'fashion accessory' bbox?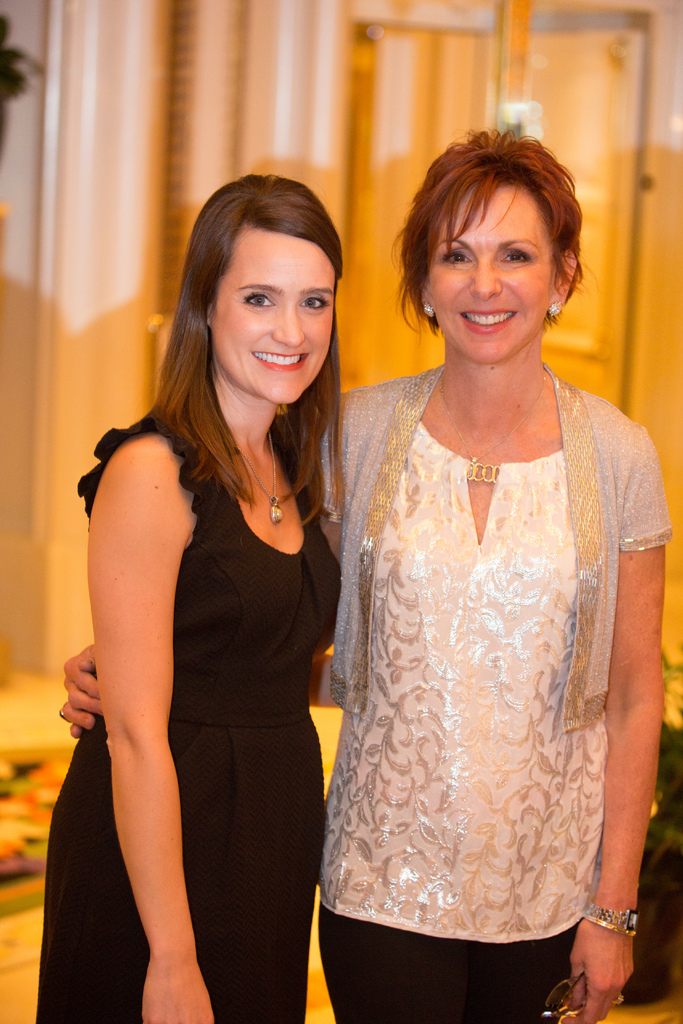
rect(240, 472, 298, 521)
